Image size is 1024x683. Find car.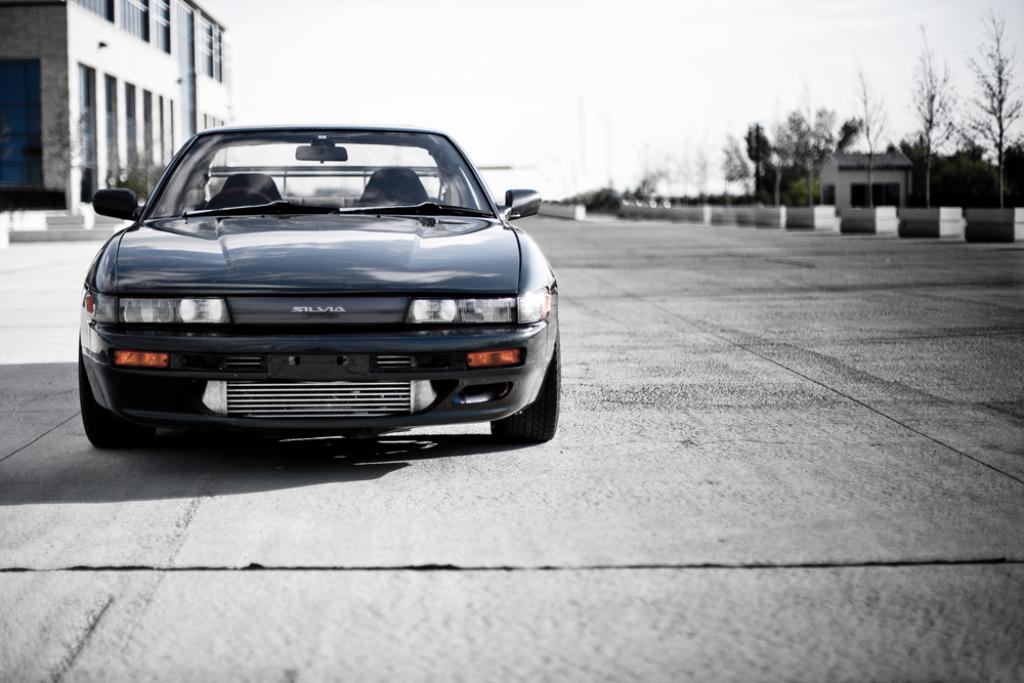
detection(73, 116, 570, 451).
